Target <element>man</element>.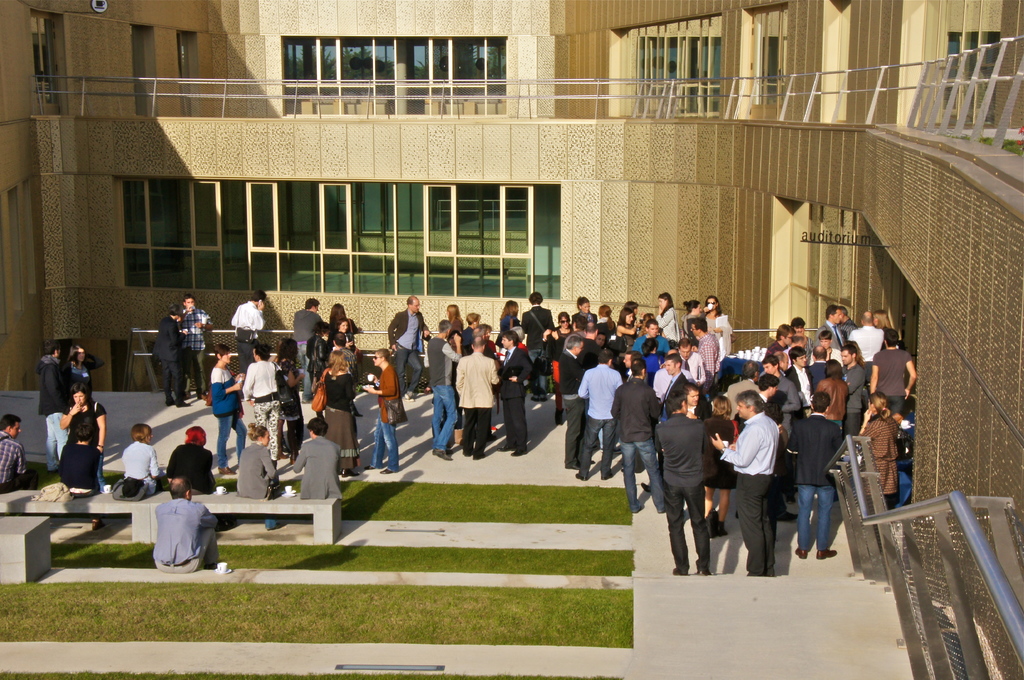
Target region: bbox=(387, 297, 431, 397).
